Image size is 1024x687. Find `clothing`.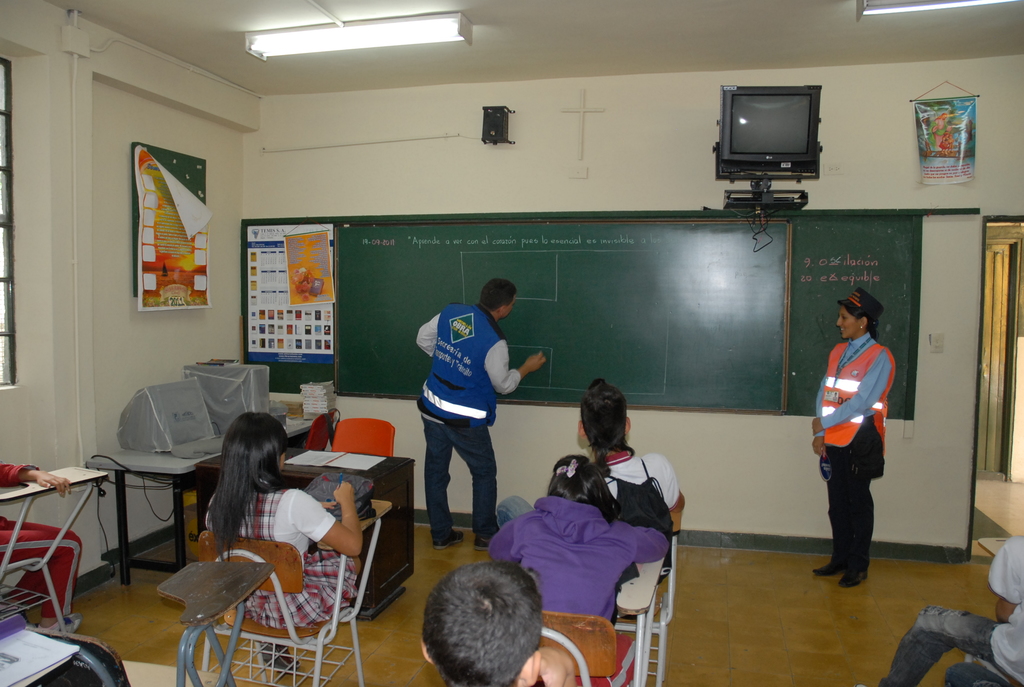
(812, 300, 903, 576).
